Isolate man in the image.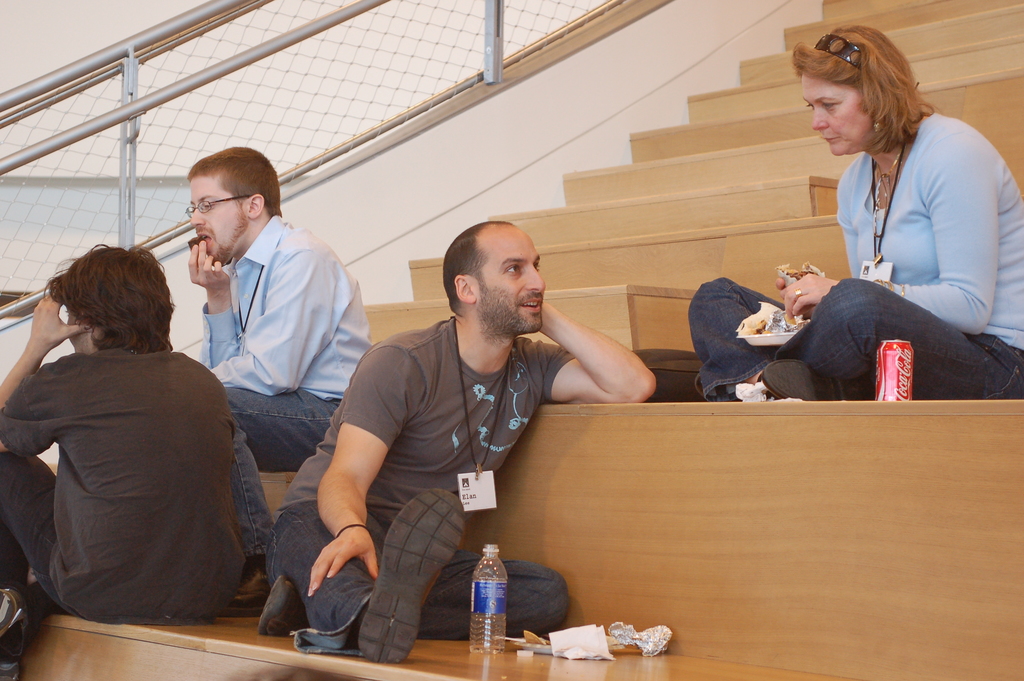
Isolated region: x1=152, y1=123, x2=370, y2=602.
